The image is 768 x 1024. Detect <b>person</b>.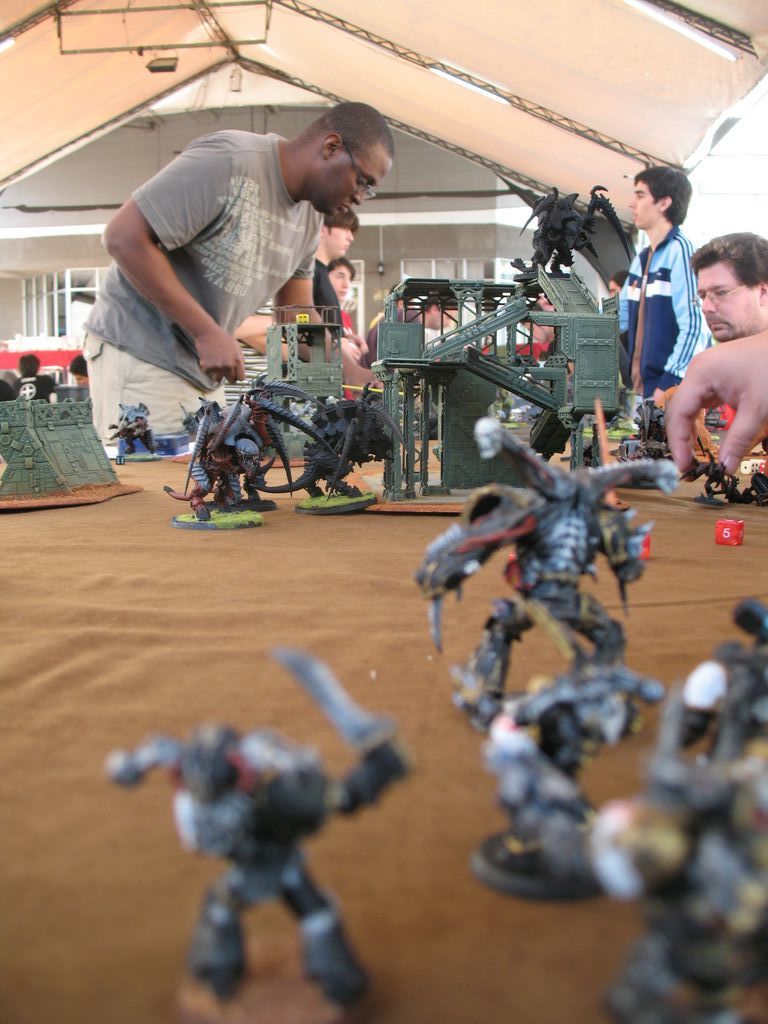
Detection: l=685, t=226, r=767, b=345.
